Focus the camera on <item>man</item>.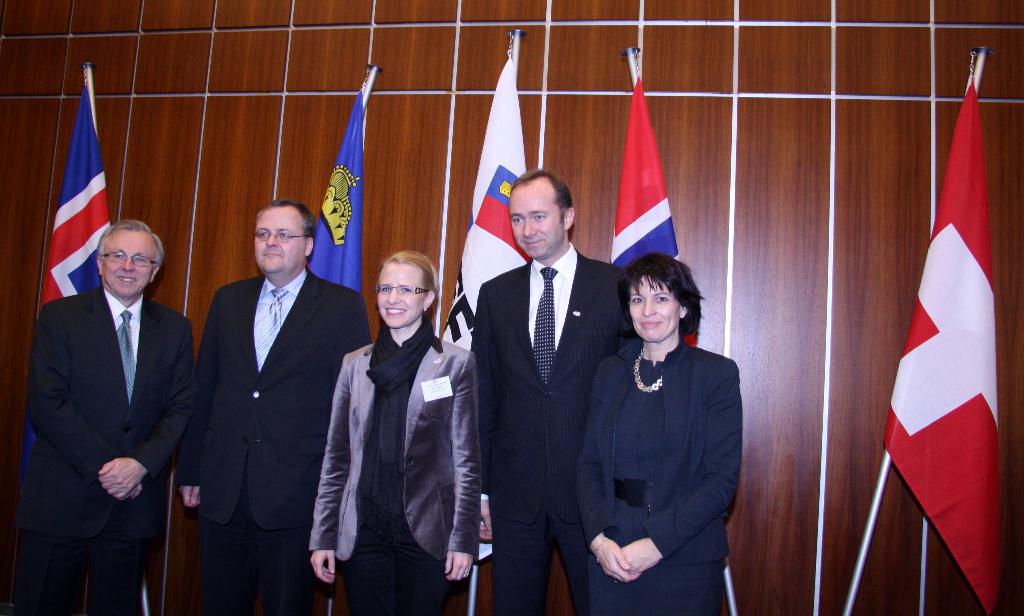
Focus region: (left=20, top=164, right=195, bottom=608).
